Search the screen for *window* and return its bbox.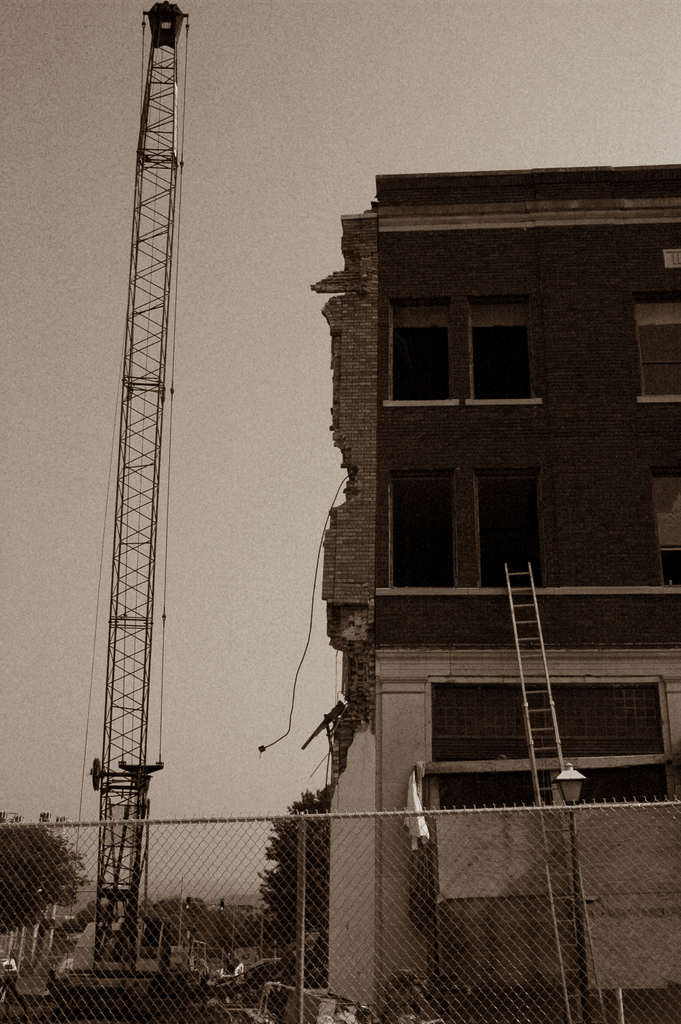
Found: x1=386 y1=467 x2=459 y2=584.
